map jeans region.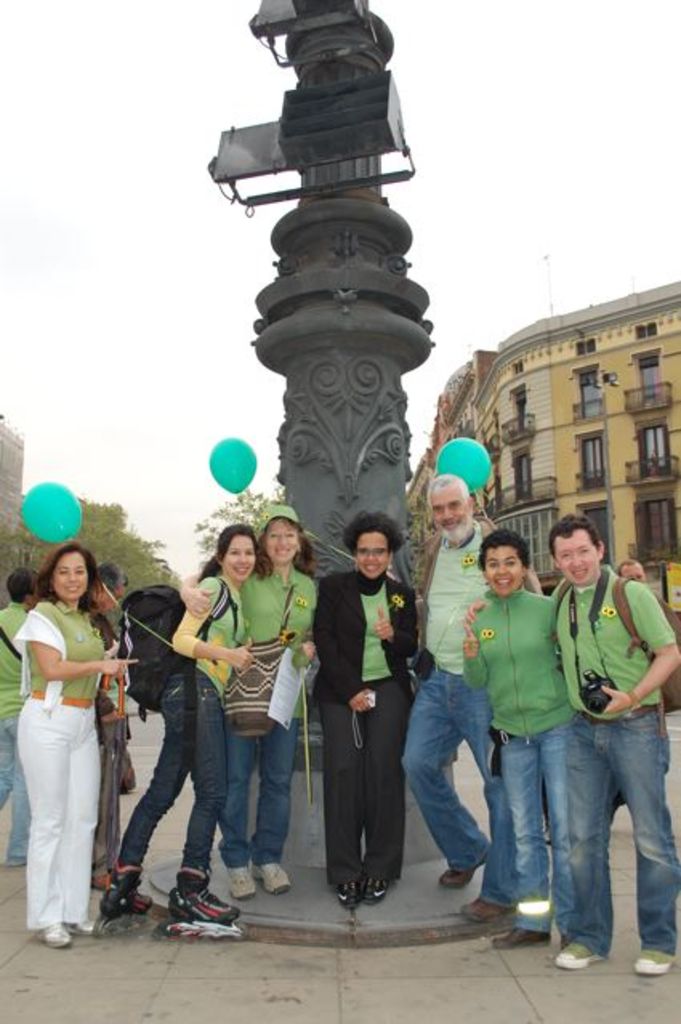
Mapped to [x1=0, y1=716, x2=37, y2=857].
